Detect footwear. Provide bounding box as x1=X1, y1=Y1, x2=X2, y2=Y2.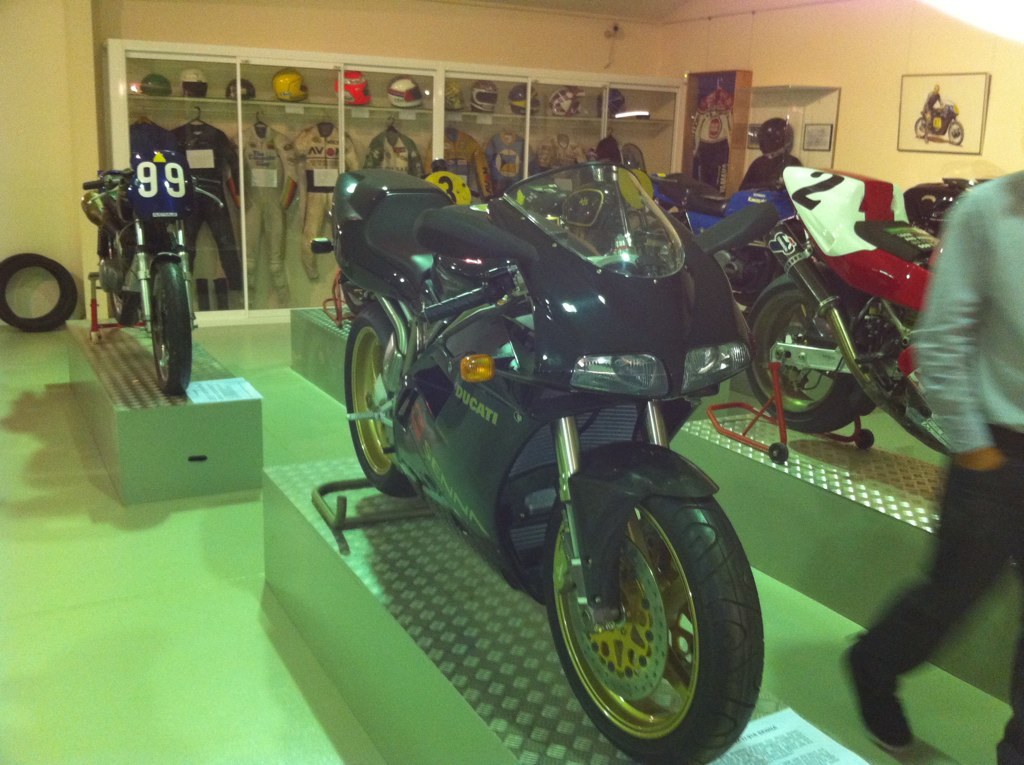
x1=835, y1=632, x2=914, y2=751.
